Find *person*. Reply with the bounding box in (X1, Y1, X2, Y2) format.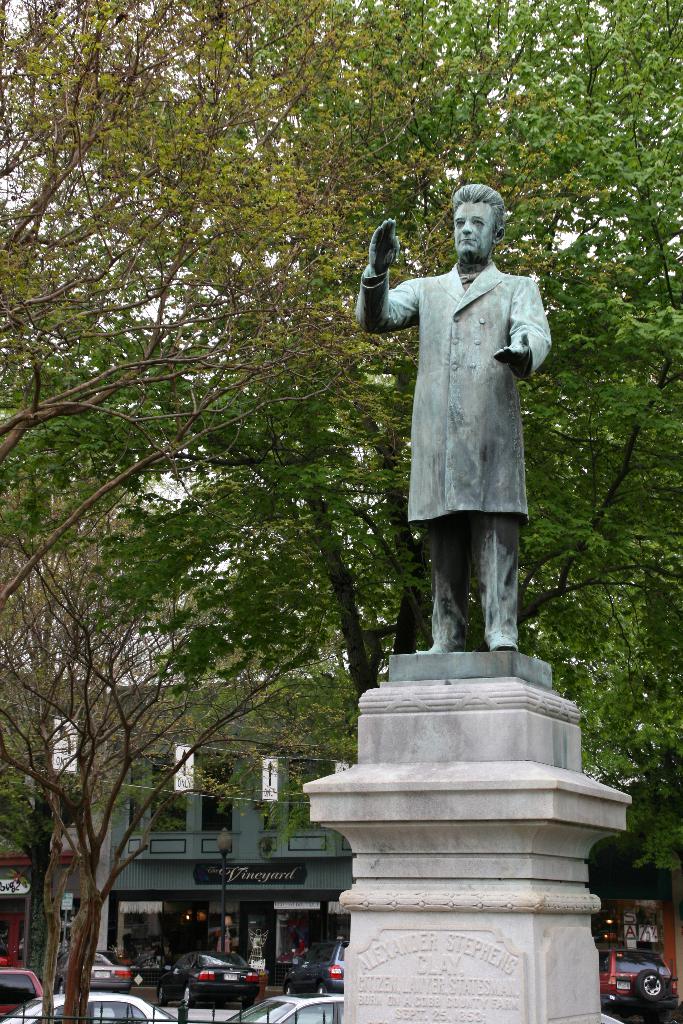
(356, 183, 554, 652).
